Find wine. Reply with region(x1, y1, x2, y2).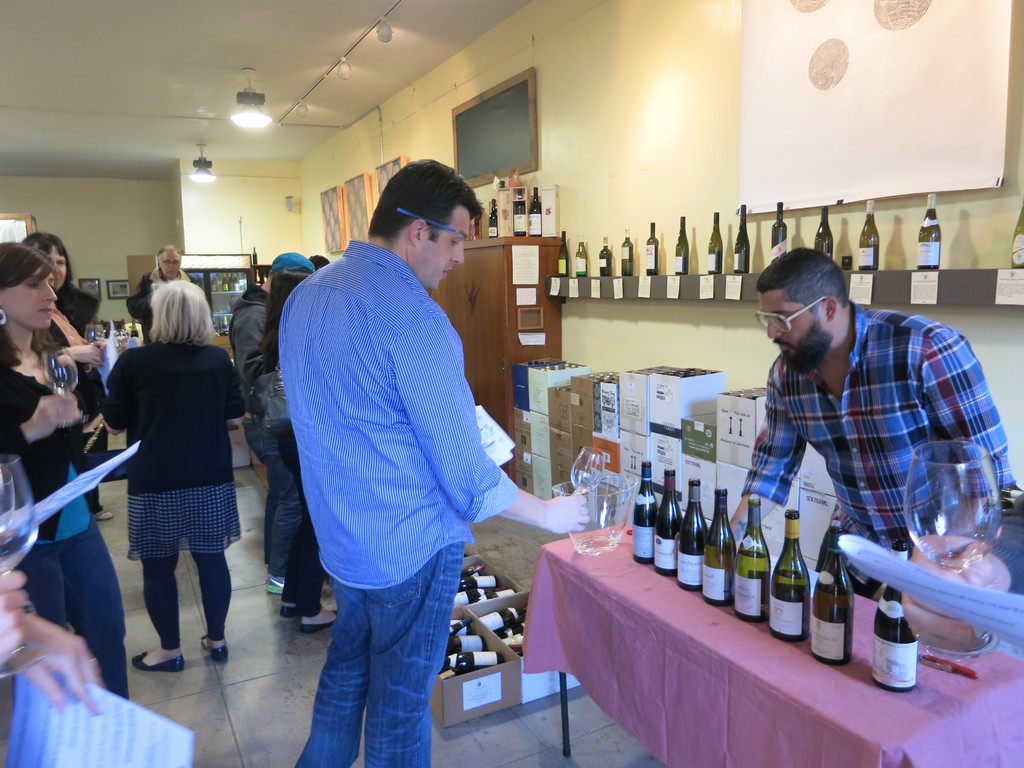
region(529, 187, 541, 236).
